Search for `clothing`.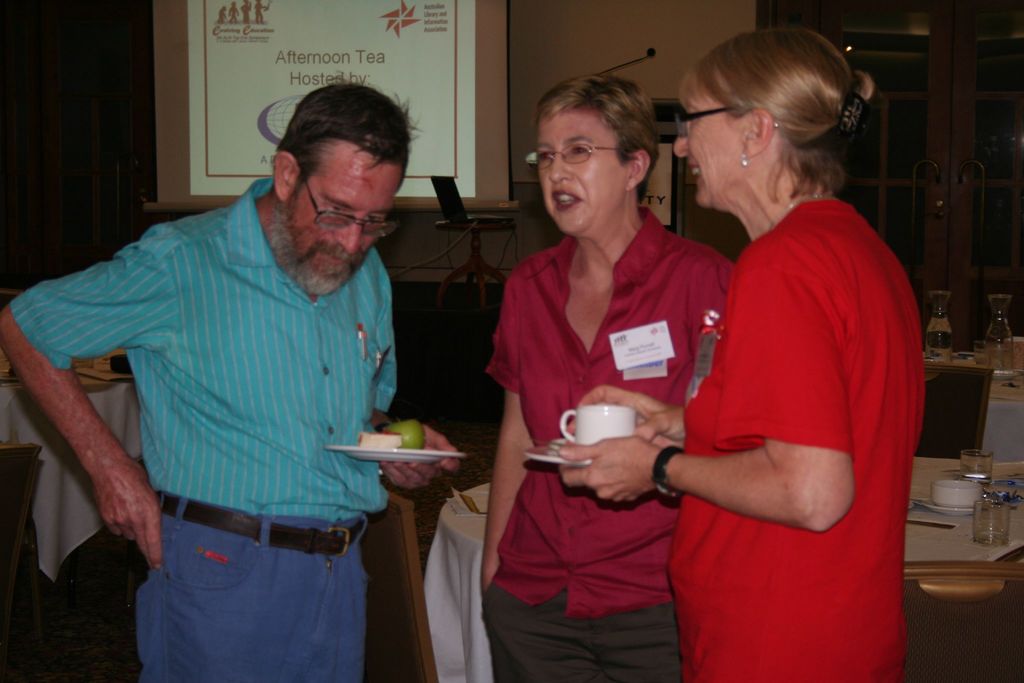
Found at 8:174:396:682.
